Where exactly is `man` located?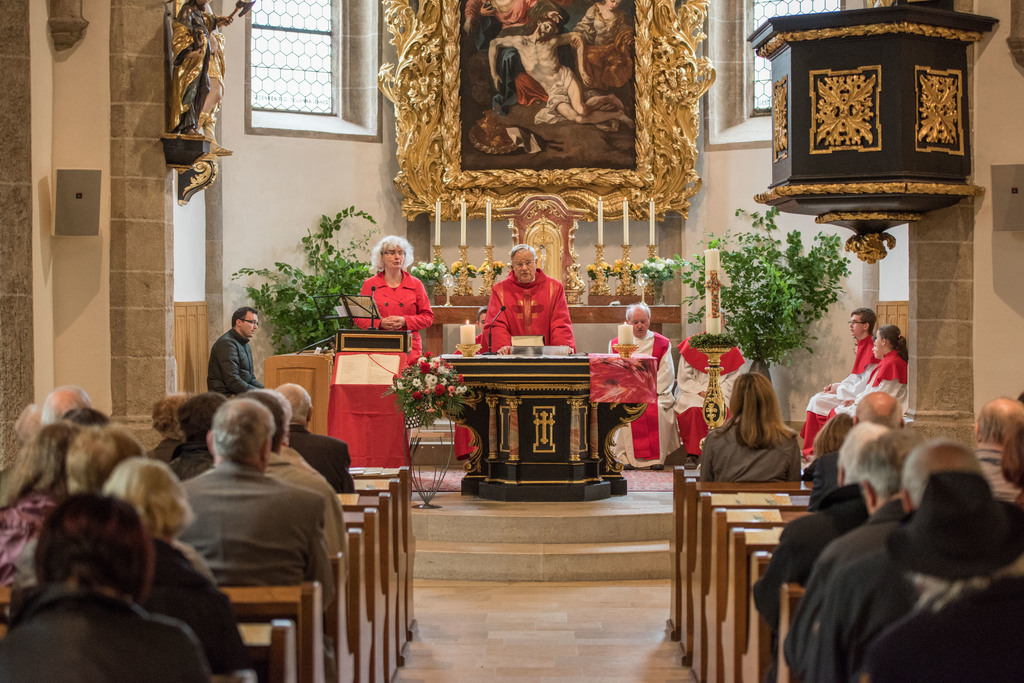
Its bounding box is box(273, 382, 360, 496).
